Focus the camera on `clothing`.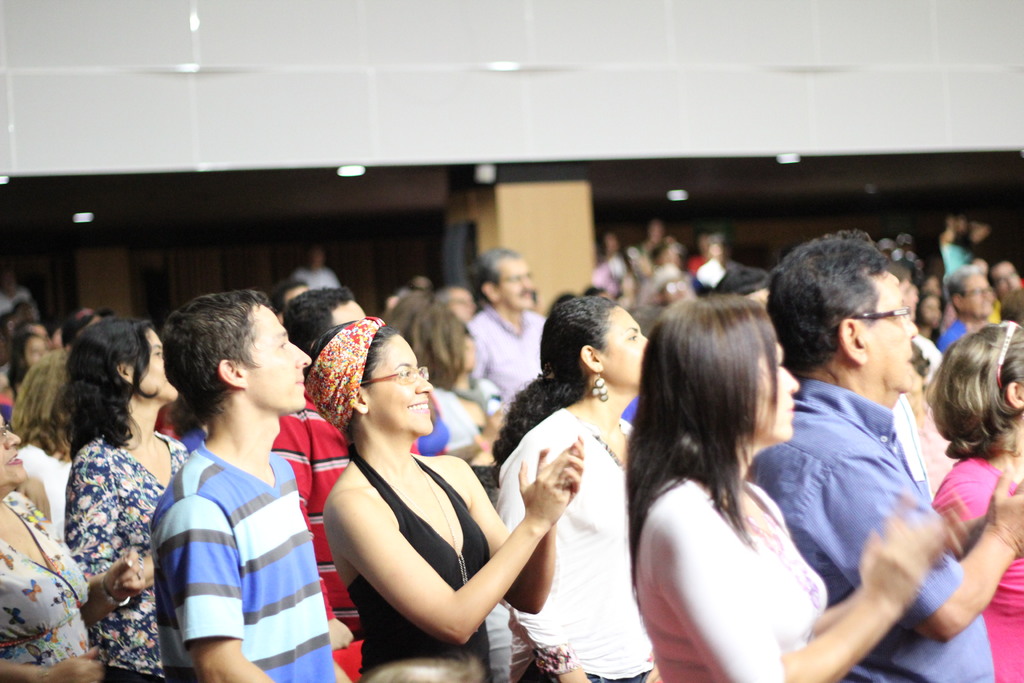
Focus region: <box>502,411,634,682</box>.
